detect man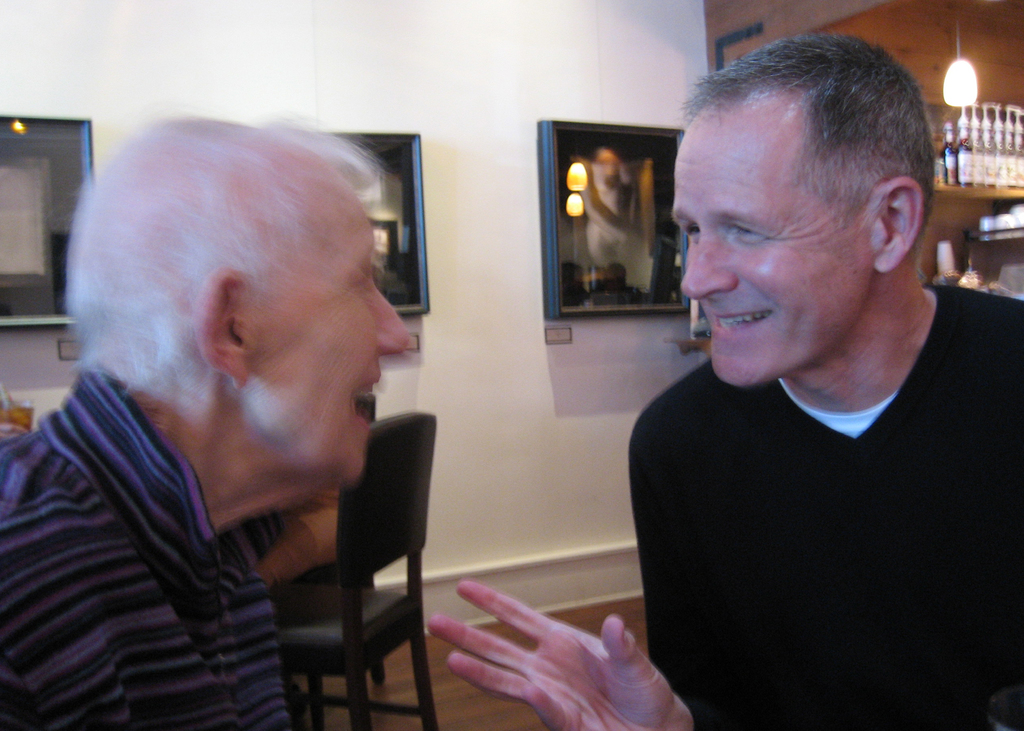
pyautogui.locateOnScreen(428, 35, 1023, 730)
